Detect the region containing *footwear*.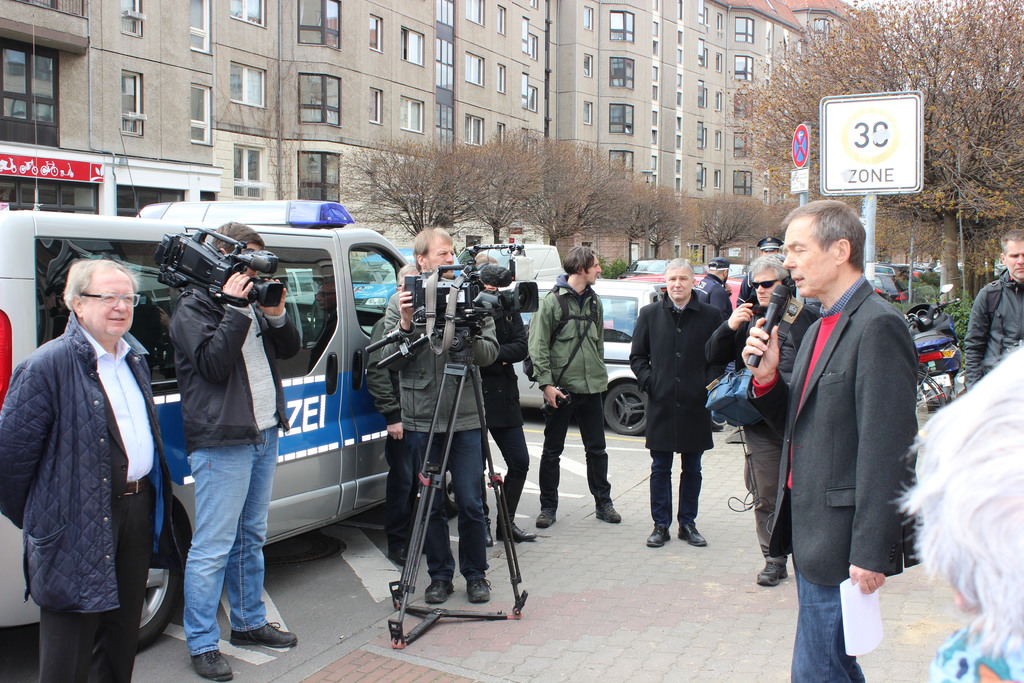
<bbox>234, 620, 296, 646</bbox>.
